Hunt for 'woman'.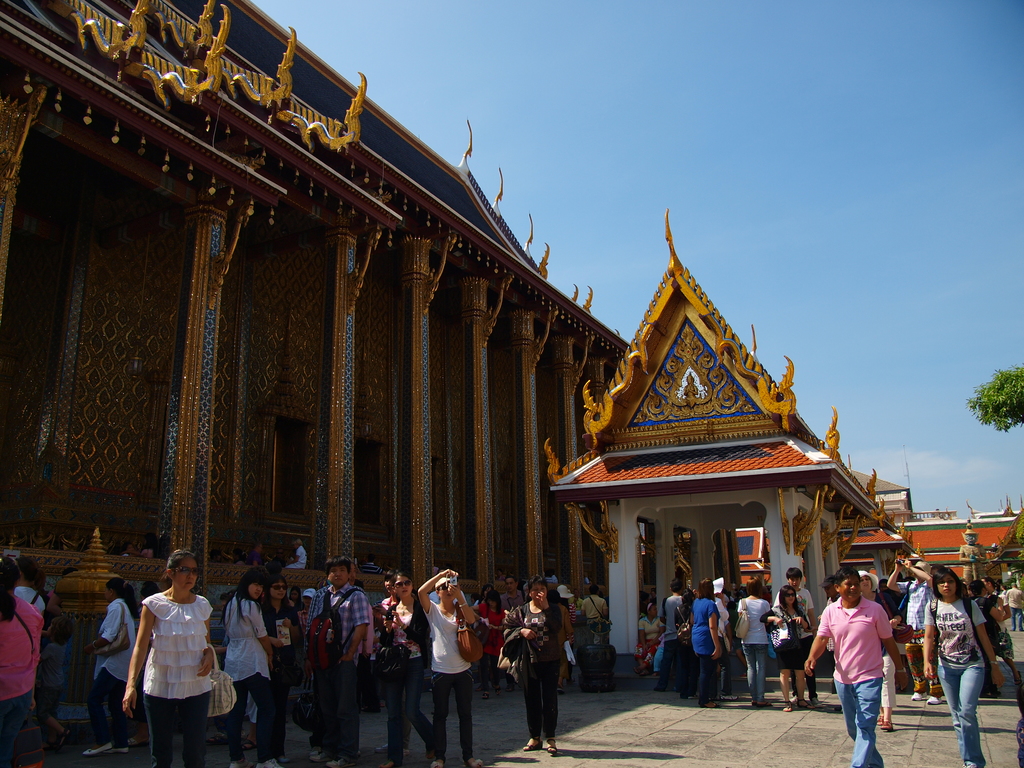
Hunted down at bbox=[739, 577, 770, 708].
